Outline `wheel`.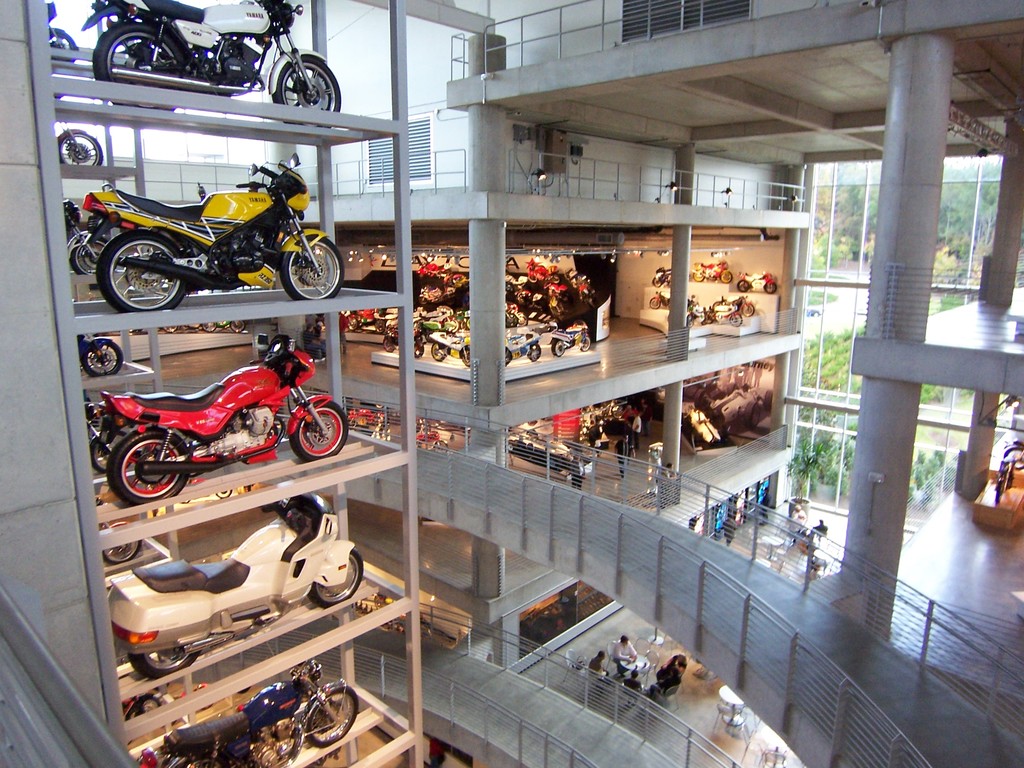
Outline: 46/33/77/62.
